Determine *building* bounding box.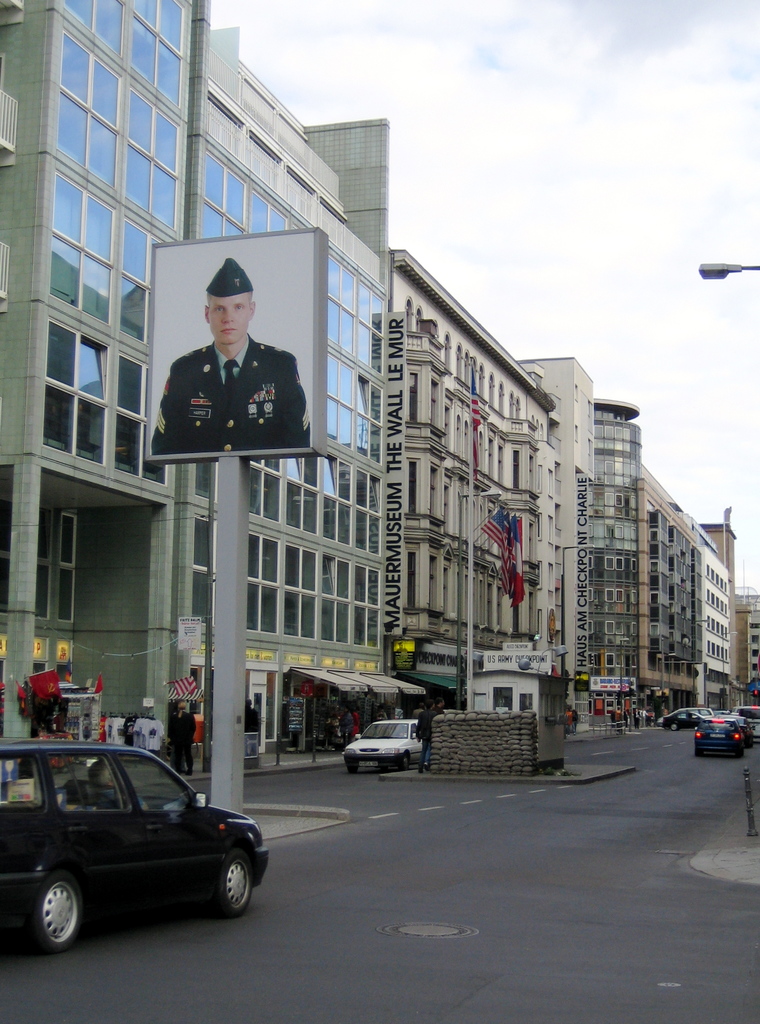
Determined: box=[390, 253, 597, 718].
